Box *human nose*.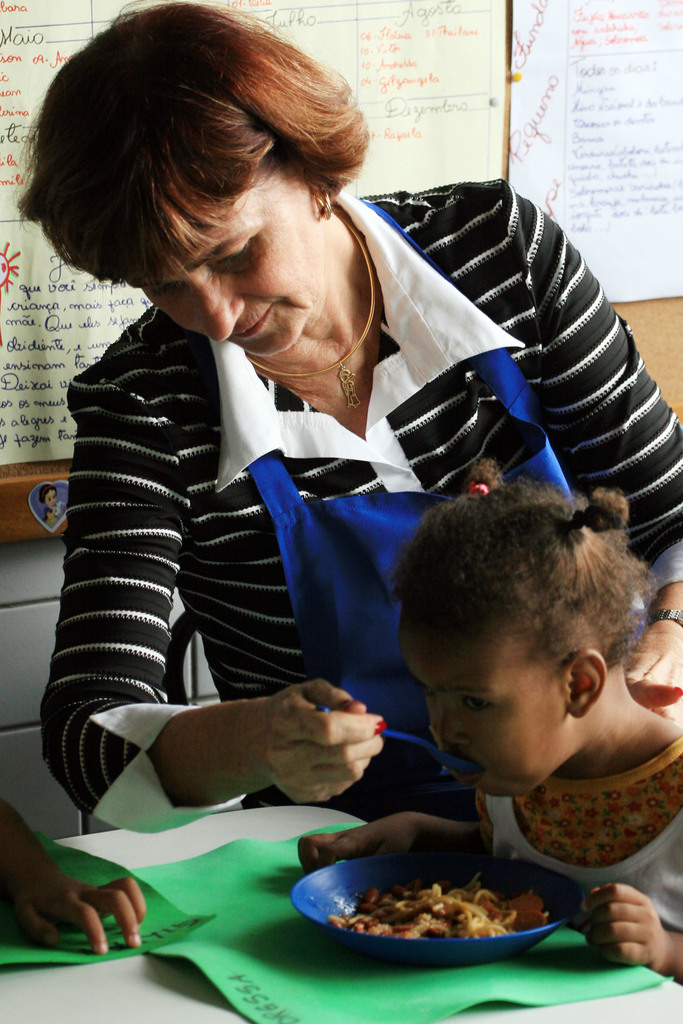
<region>426, 703, 456, 756</region>.
